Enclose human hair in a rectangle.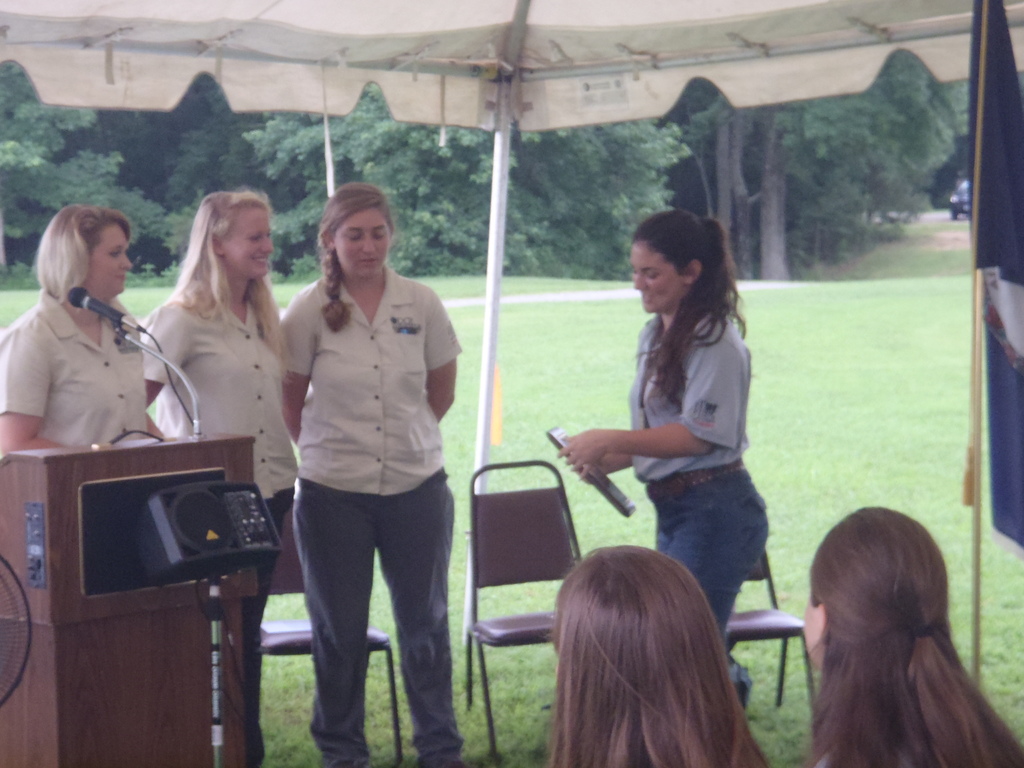
(x1=531, y1=556, x2=767, y2=753).
